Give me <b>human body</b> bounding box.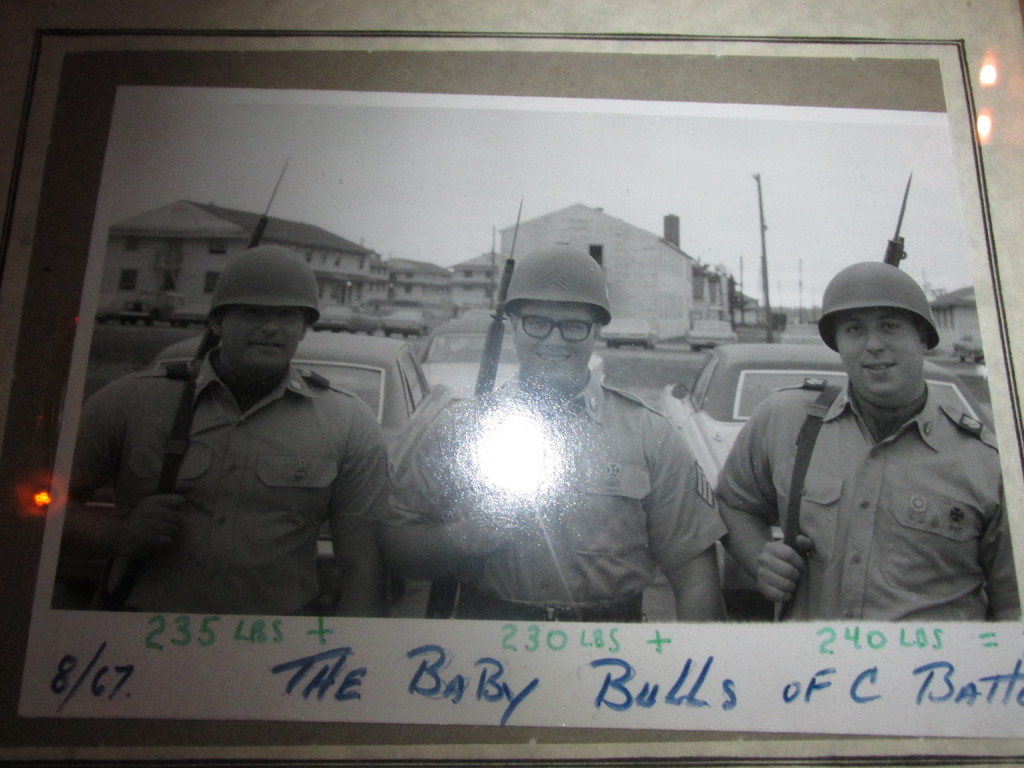
70,200,389,627.
